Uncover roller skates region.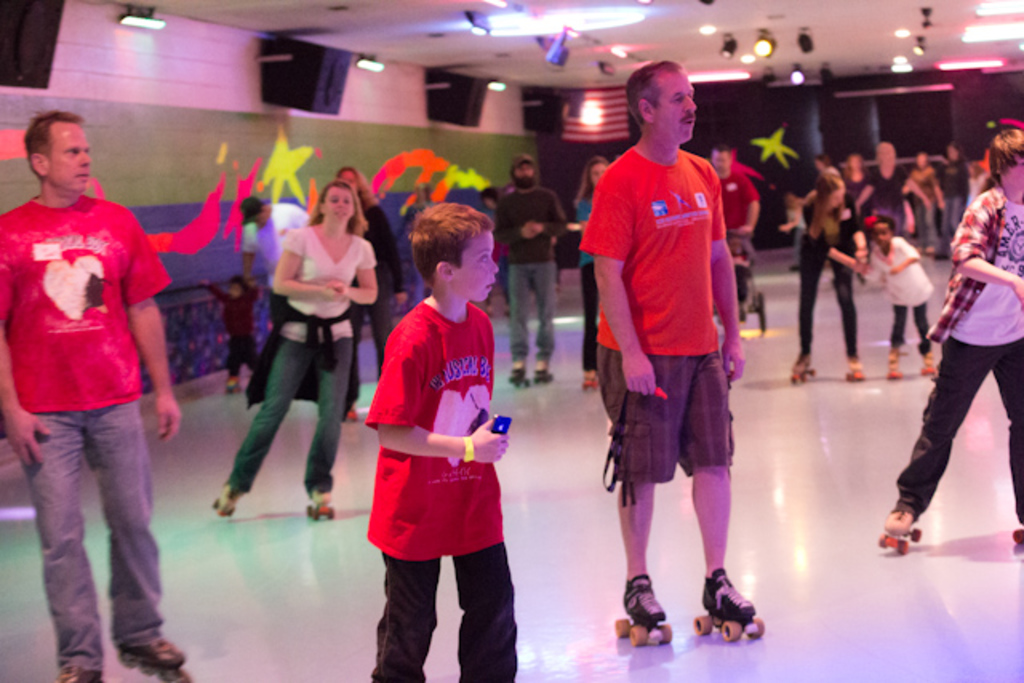
Uncovered: 875,507,922,557.
